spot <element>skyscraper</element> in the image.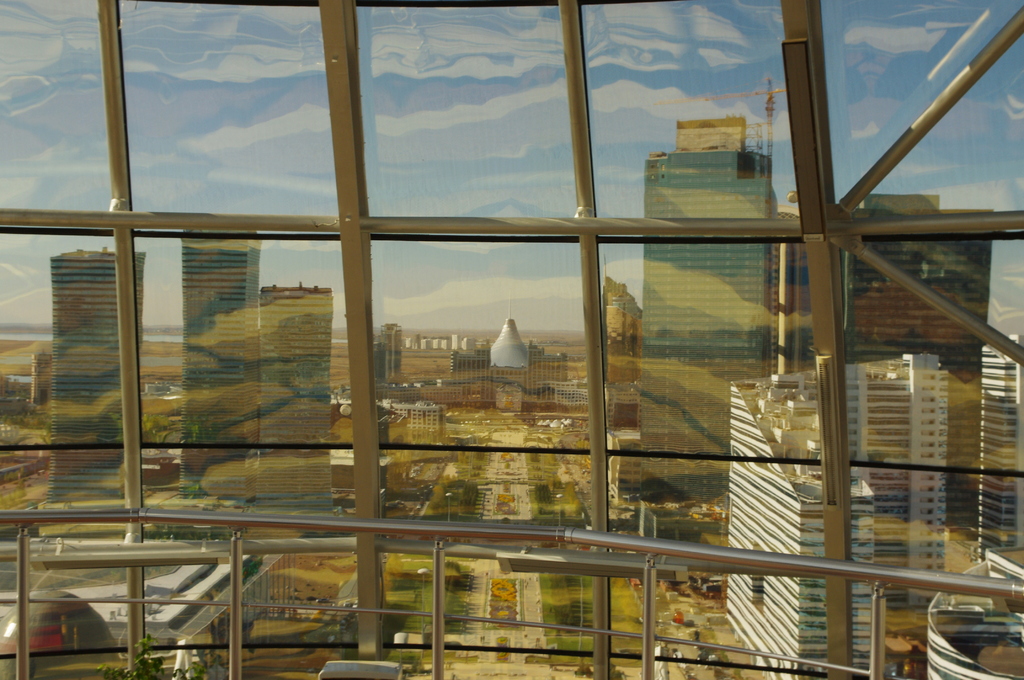
<element>skyscraper</element> found at locate(634, 118, 771, 499).
